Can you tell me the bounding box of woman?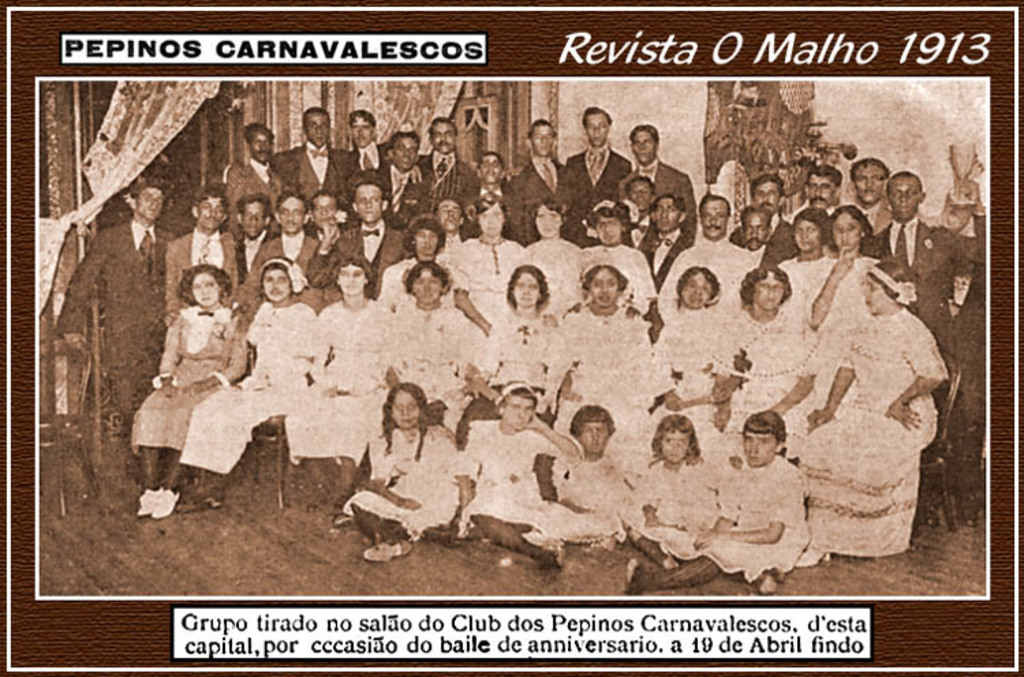
288:262:390:509.
